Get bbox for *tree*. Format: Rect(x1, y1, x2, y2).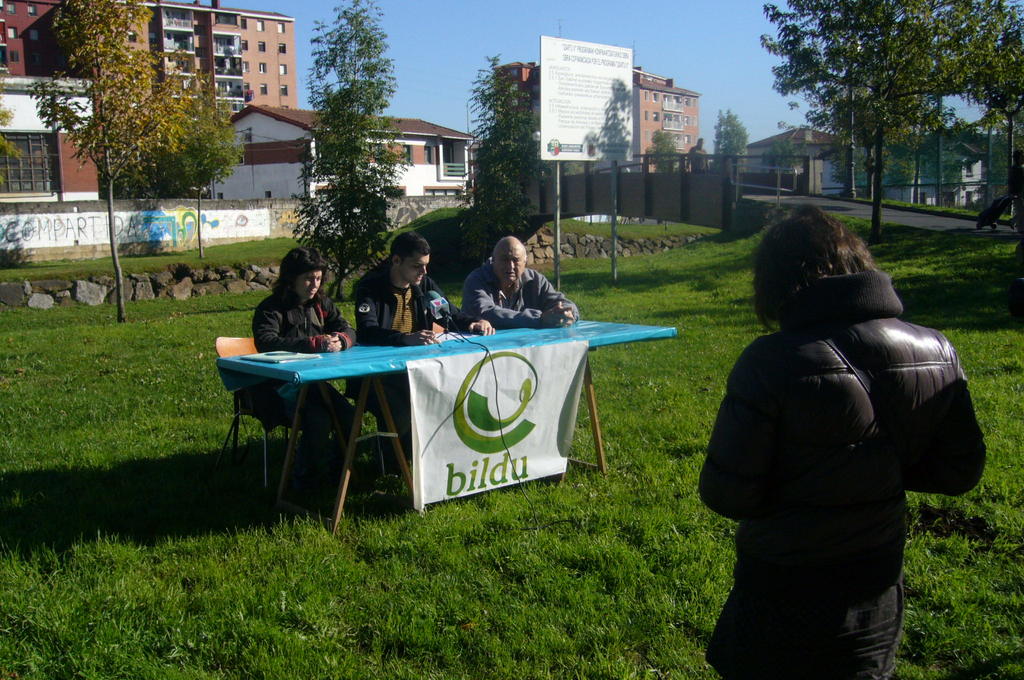
Rect(26, 0, 189, 321).
